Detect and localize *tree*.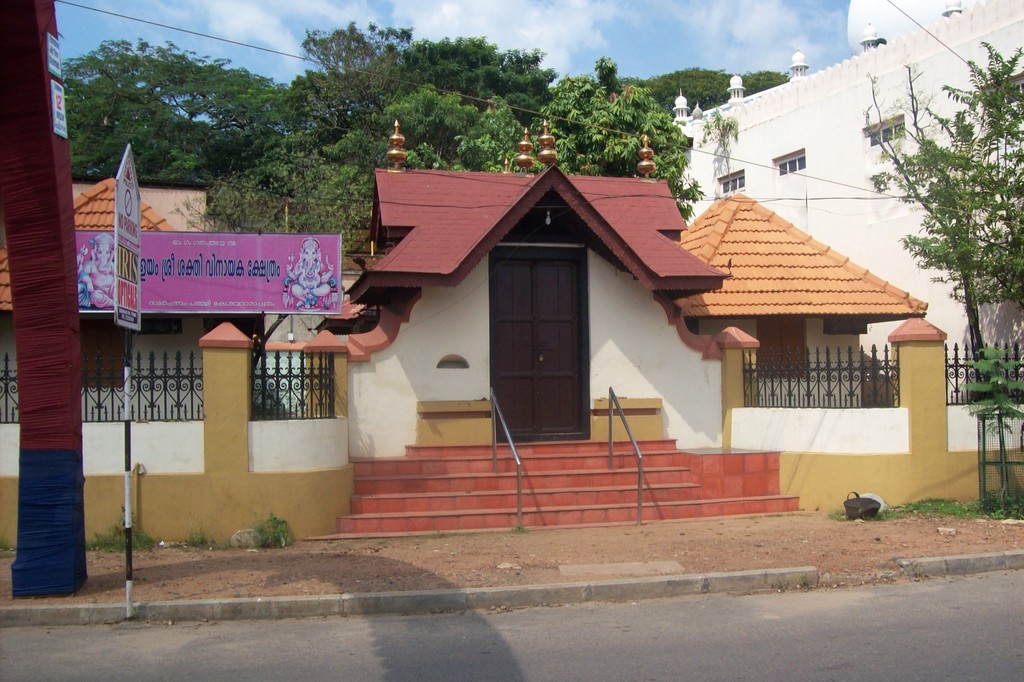
Localized at l=896, t=37, r=1023, b=312.
